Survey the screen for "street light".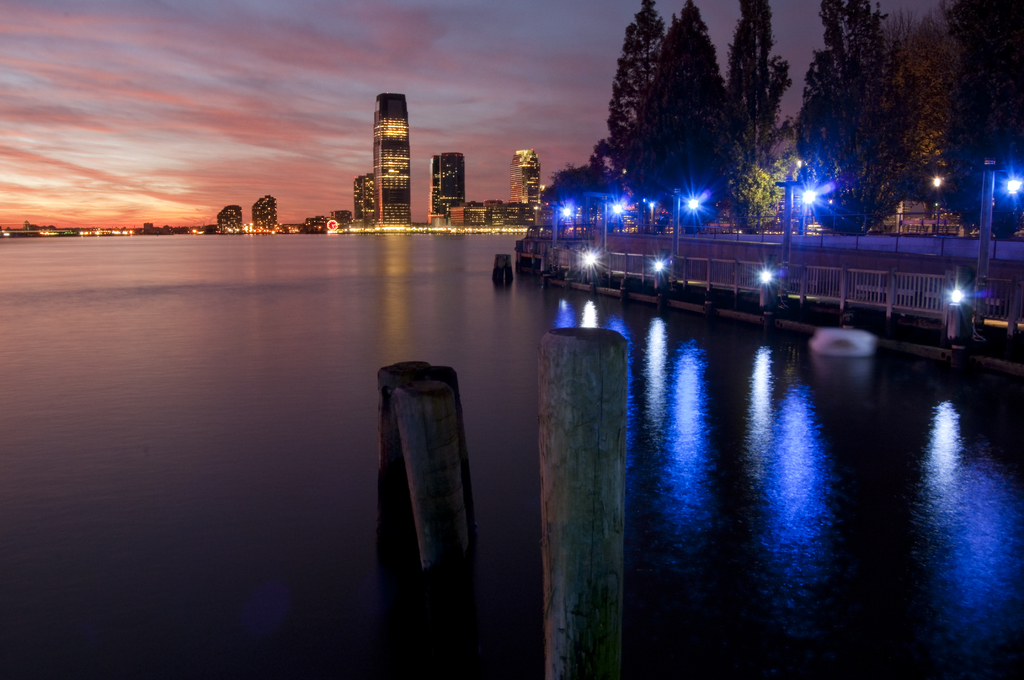
Survey found: (x1=946, y1=289, x2=968, y2=341).
